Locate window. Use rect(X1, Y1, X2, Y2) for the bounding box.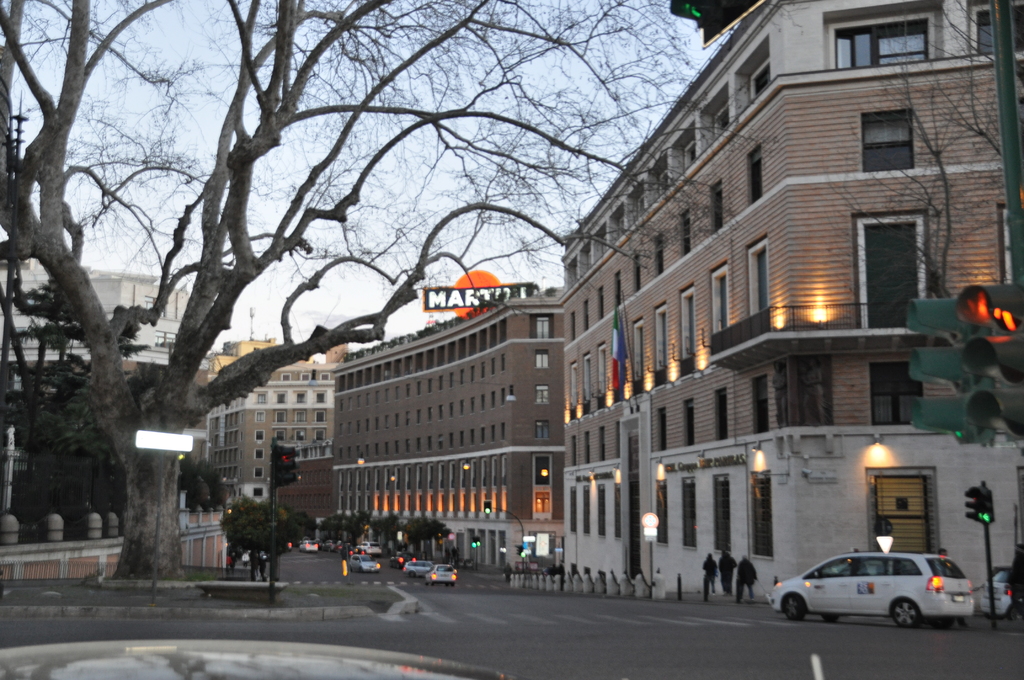
rect(451, 373, 457, 387).
